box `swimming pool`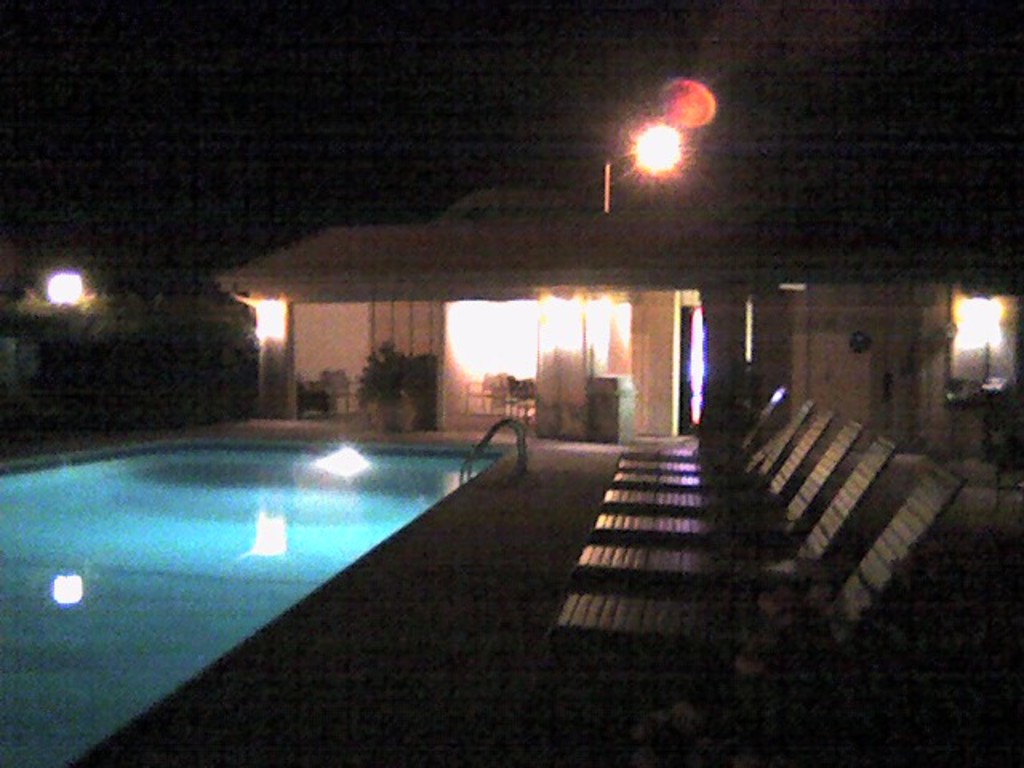
(left=5, top=408, right=534, bottom=720)
